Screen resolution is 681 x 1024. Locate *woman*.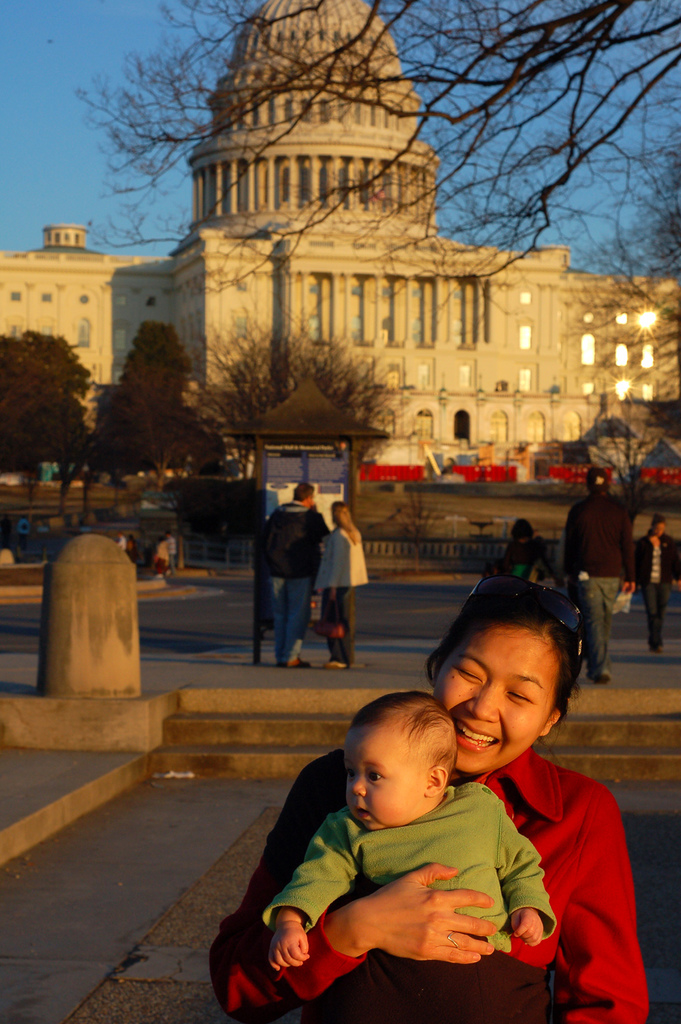
bbox=(225, 569, 650, 1023).
